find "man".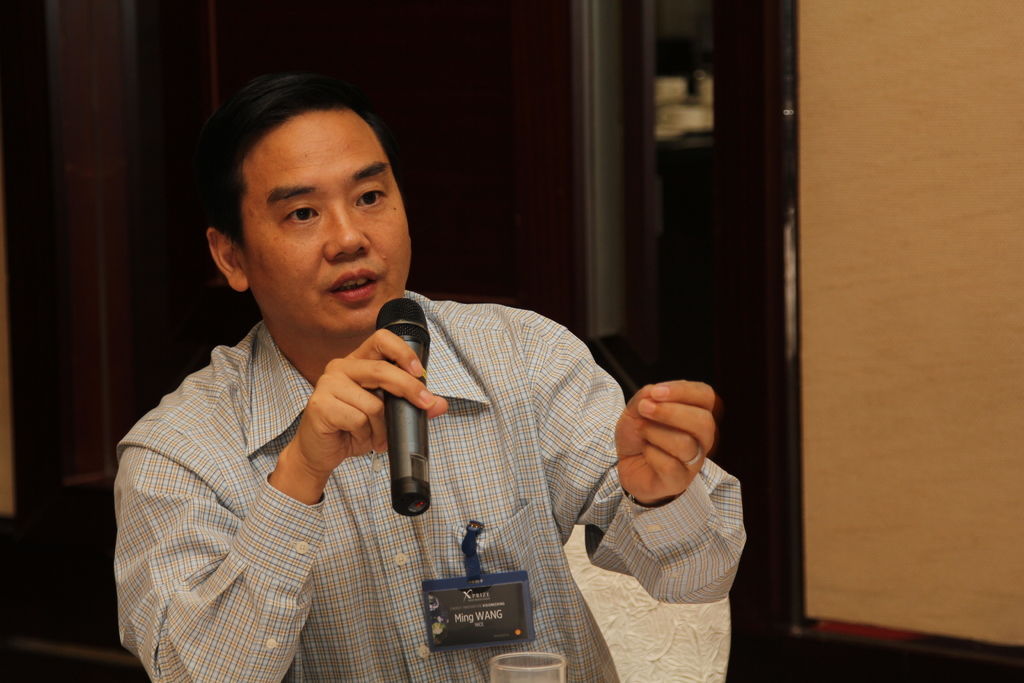
109 67 757 682.
